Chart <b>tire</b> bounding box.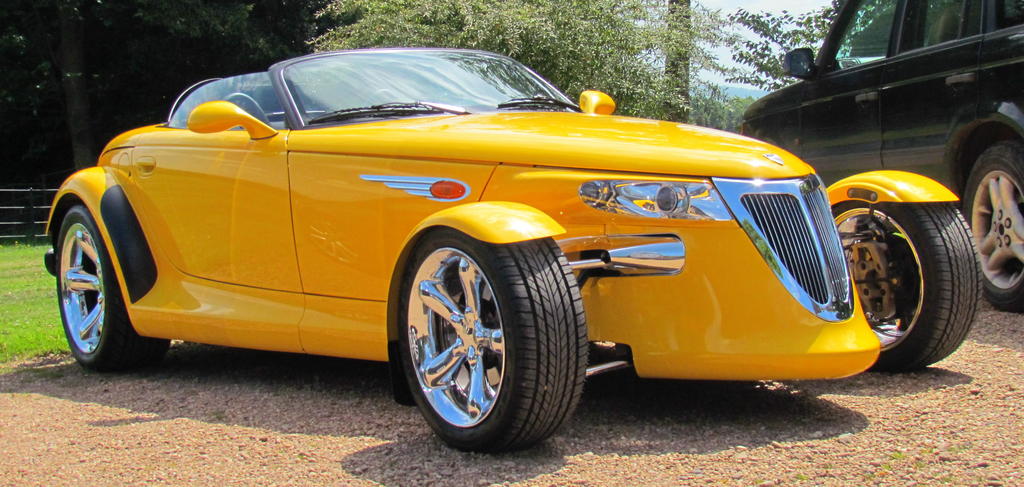
Charted: pyautogui.locateOnScreen(860, 170, 977, 372).
